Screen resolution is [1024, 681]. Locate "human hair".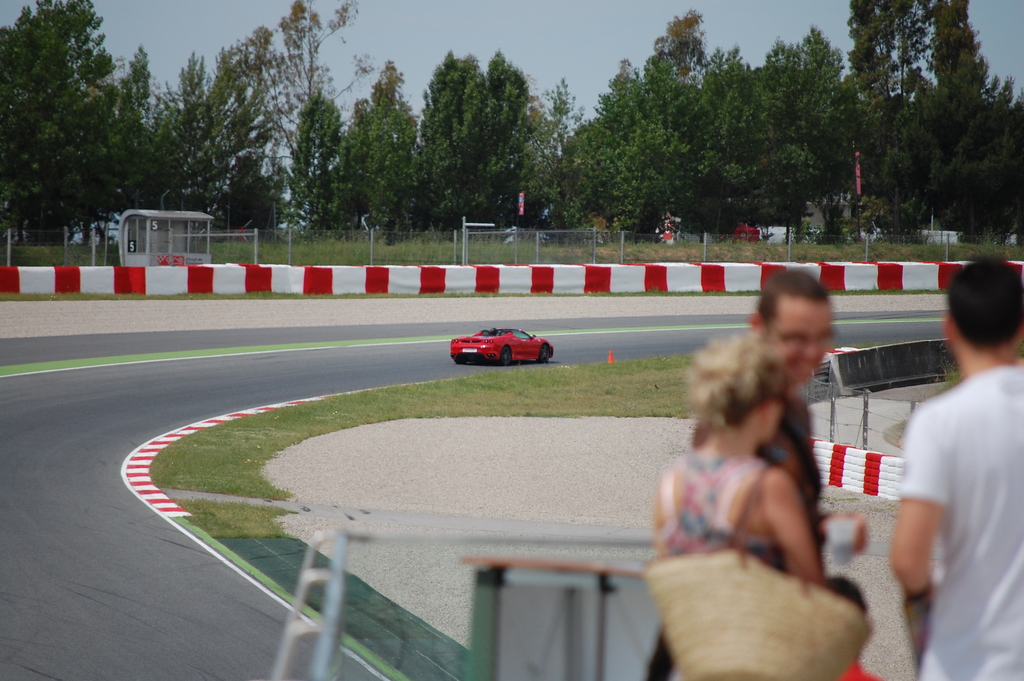
<region>758, 270, 832, 326</region>.
